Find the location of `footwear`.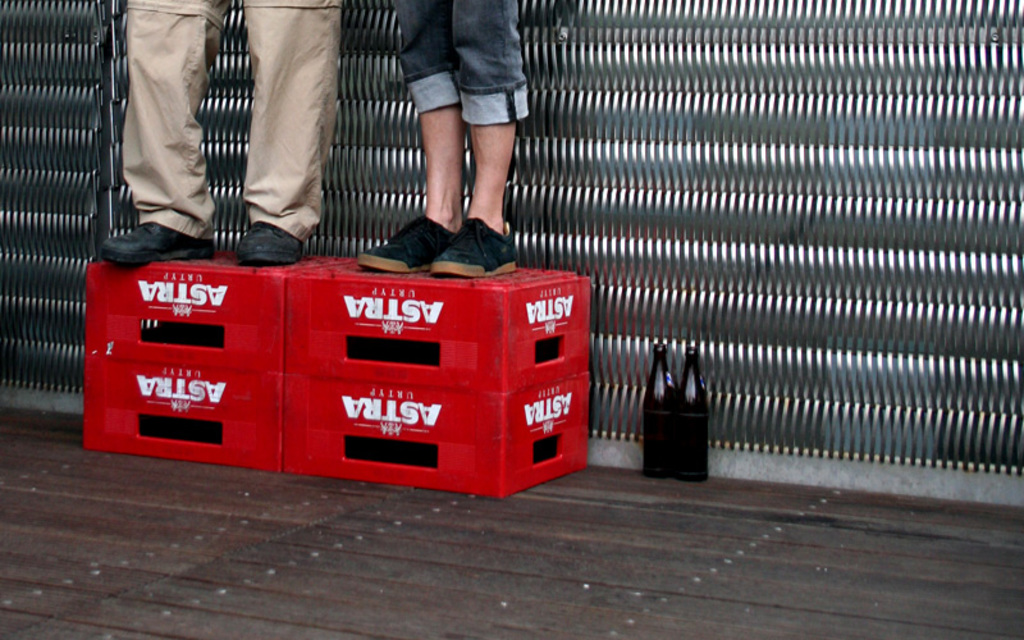
Location: l=355, t=212, r=461, b=276.
